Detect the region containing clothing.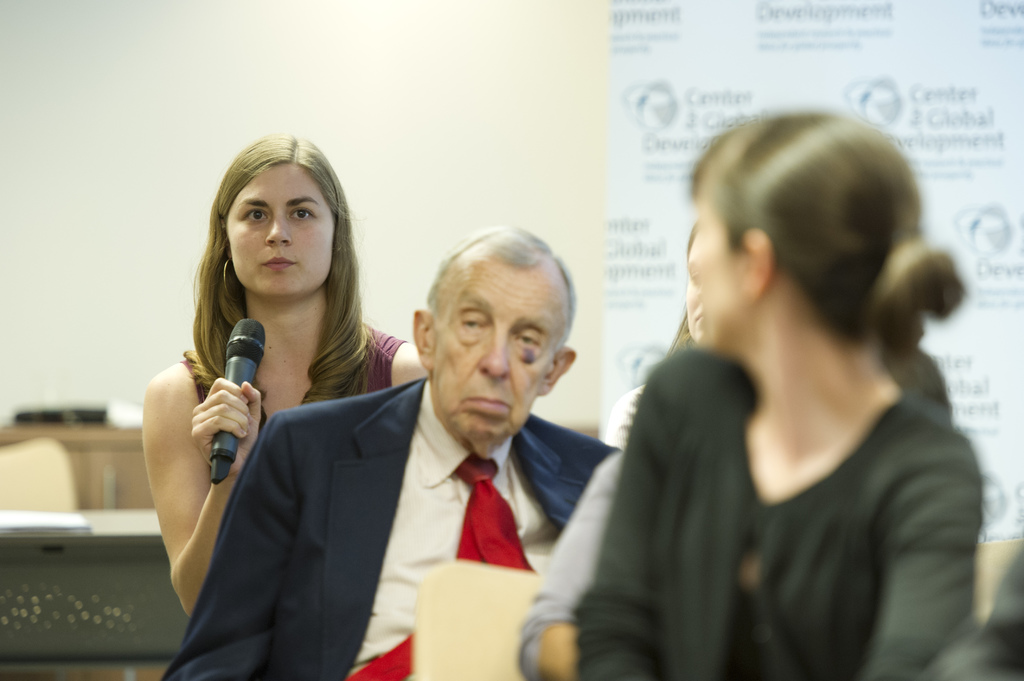
182,315,414,449.
